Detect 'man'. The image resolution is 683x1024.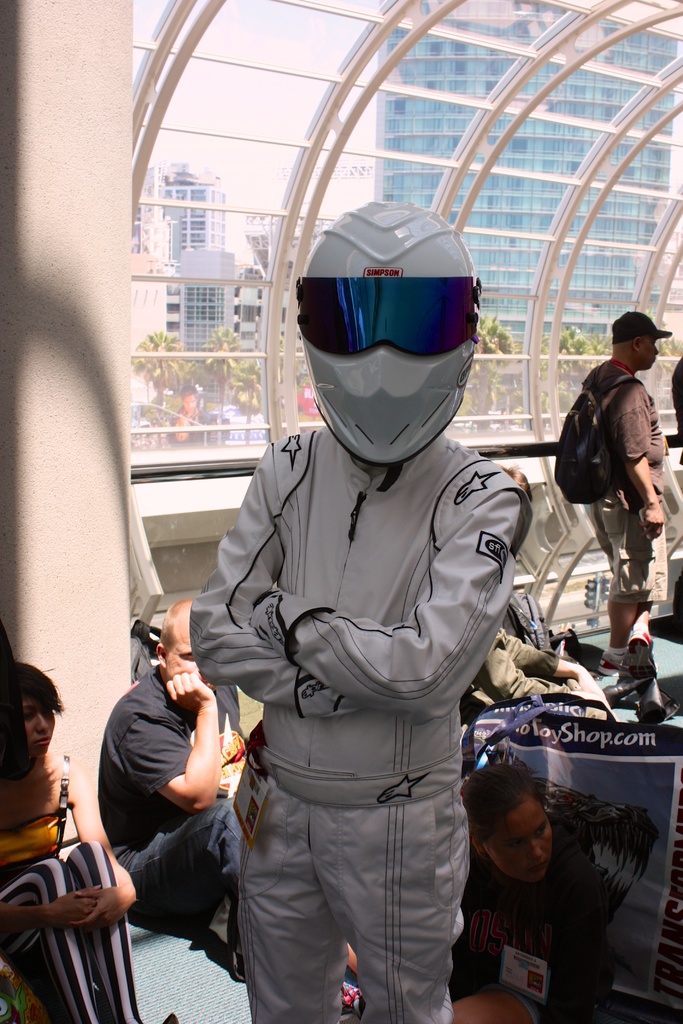
bbox=[449, 762, 600, 1023].
